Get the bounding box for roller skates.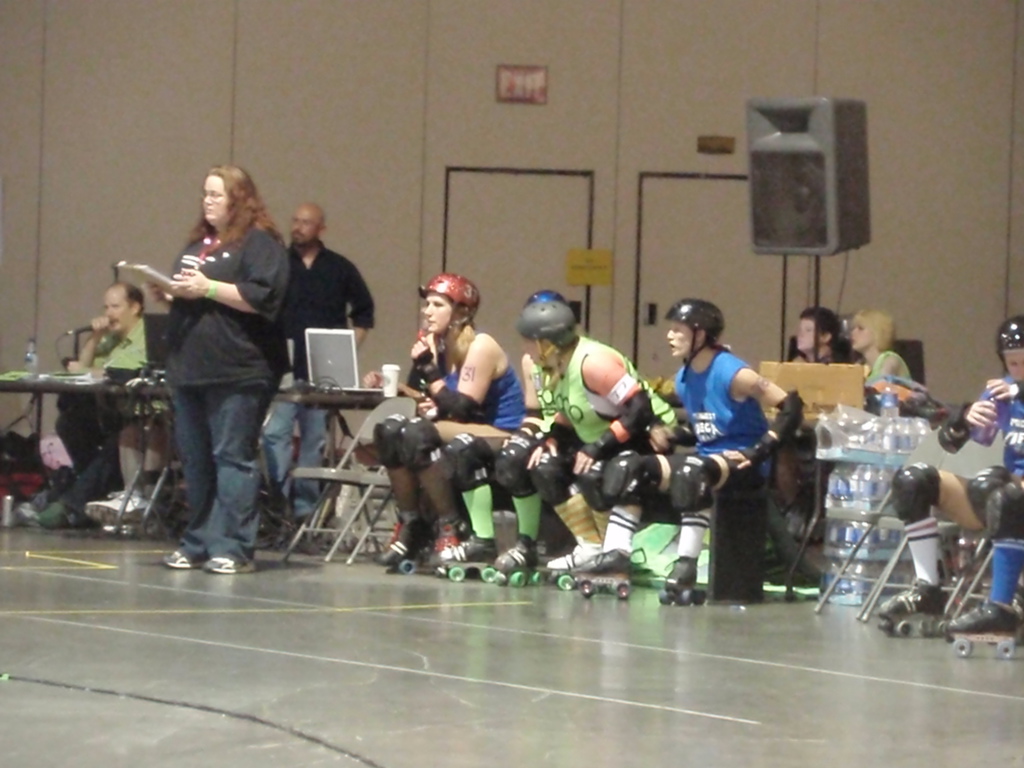
pyautogui.locateOnScreen(874, 574, 954, 641).
